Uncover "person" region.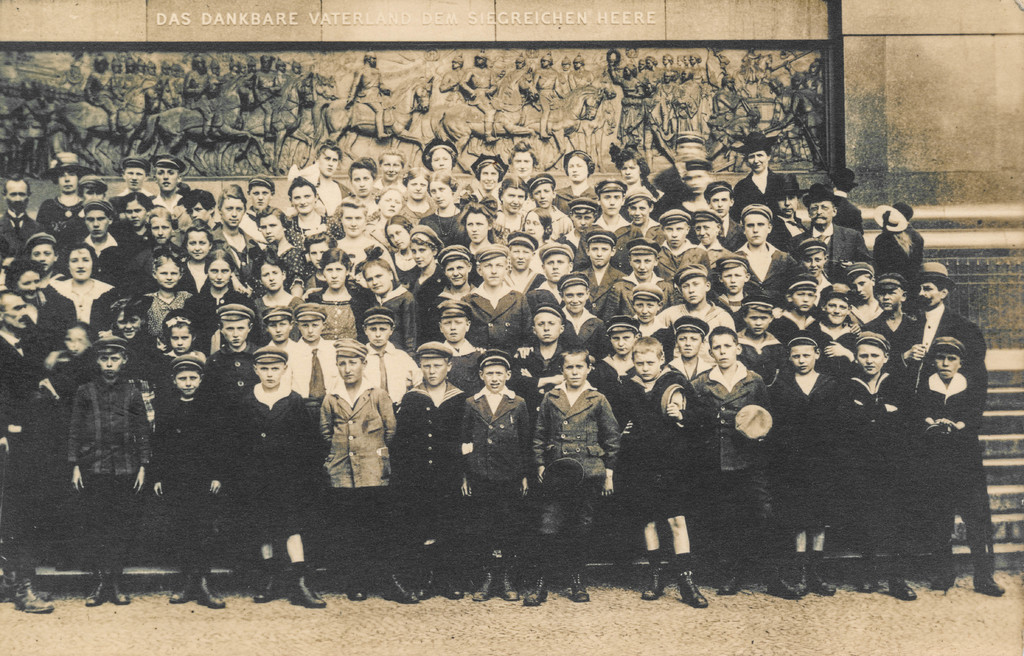
Uncovered: (x1=664, y1=263, x2=740, y2=338).
